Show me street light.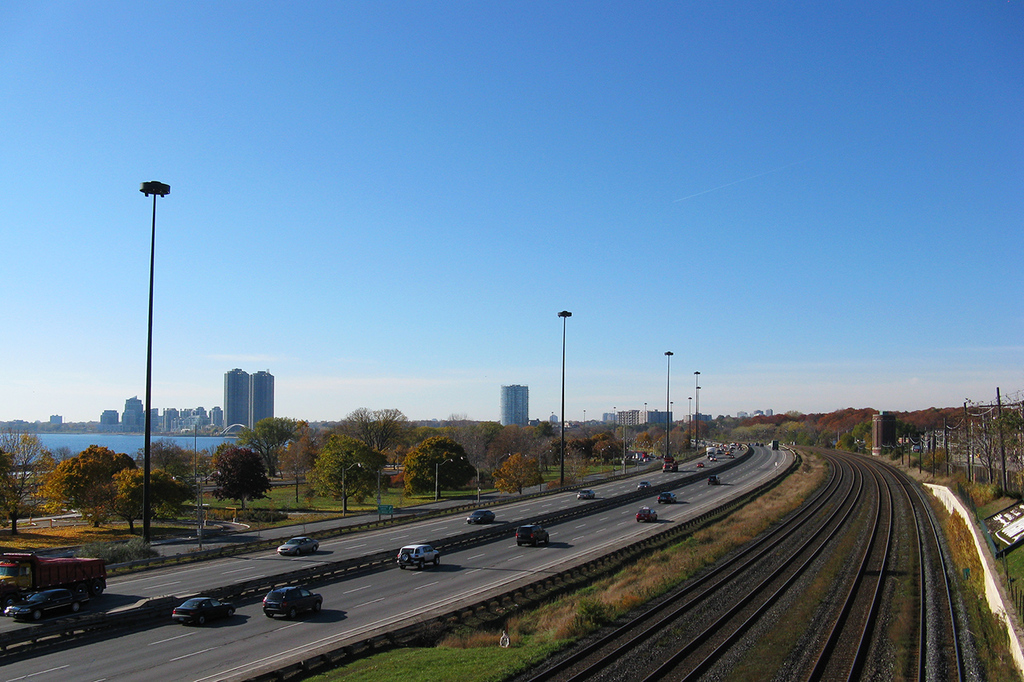
street light is here: crop(692, 369, 698, 451).
